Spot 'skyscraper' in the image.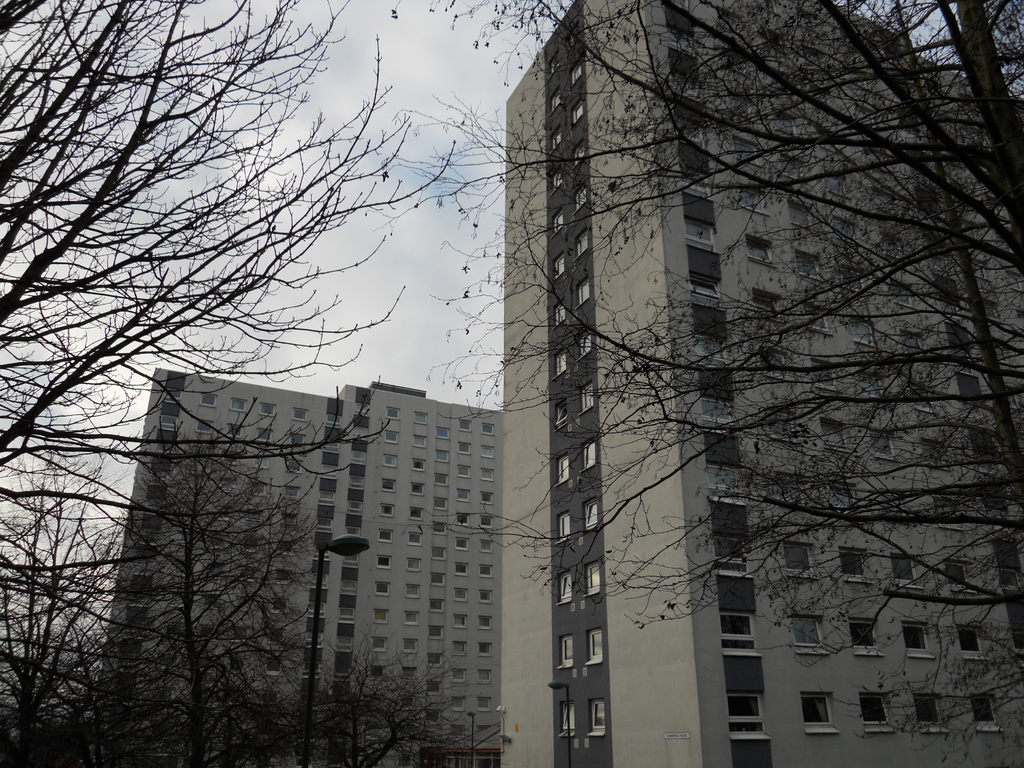
'skyscraper' found at [left=498, top=0, right=1023, bottom=767].
